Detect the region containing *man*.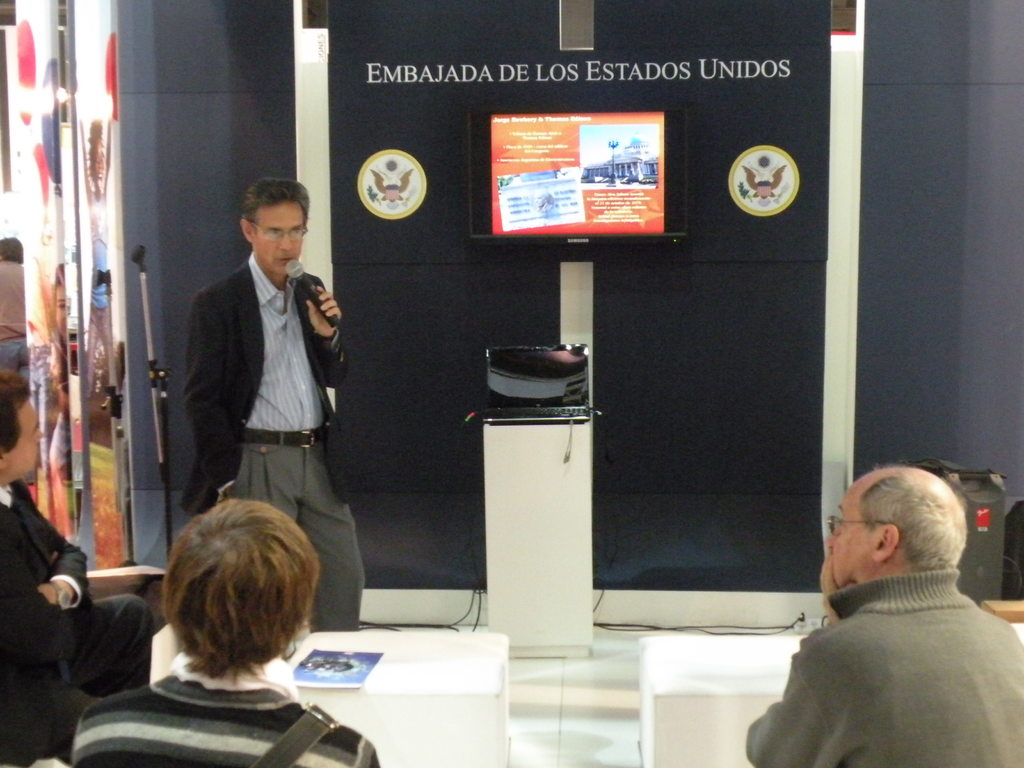
region(0, 364, 157, 753).
